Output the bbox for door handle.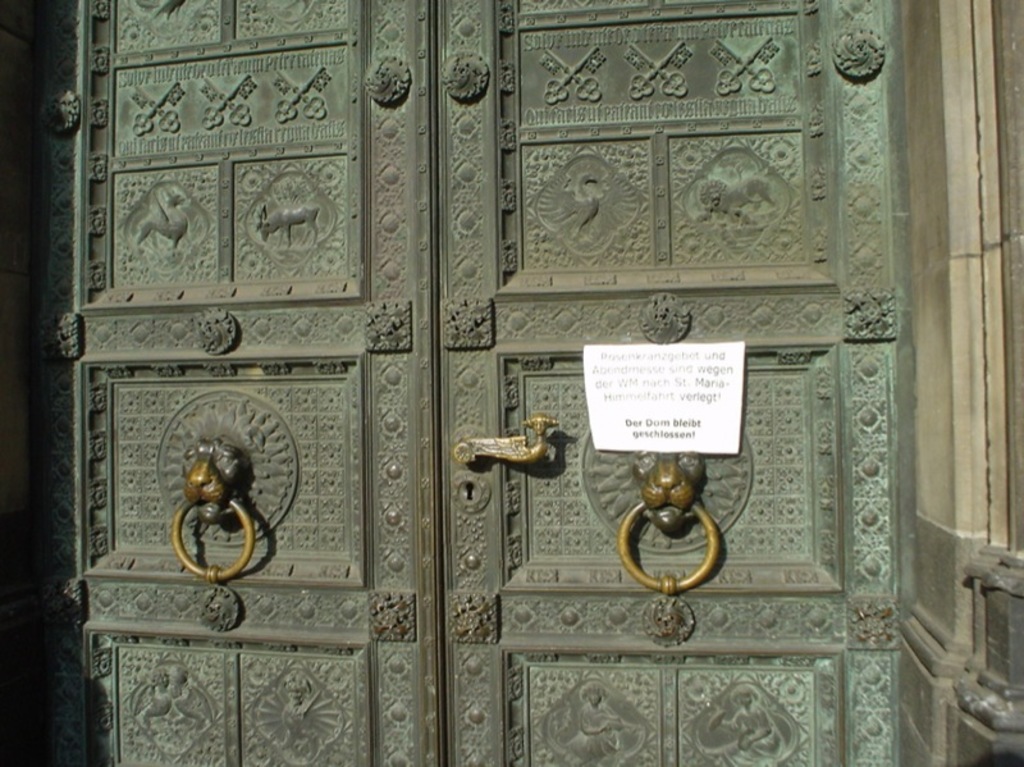
bbox(614, 447, 732, 601).
